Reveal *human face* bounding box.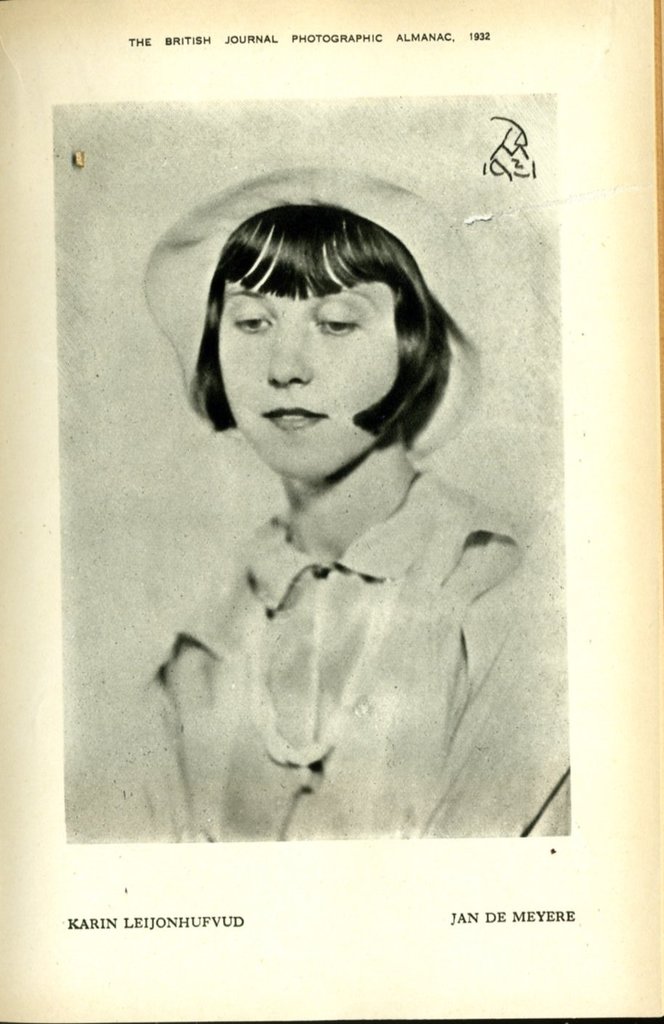
Revealed: (220,226,401,479).
